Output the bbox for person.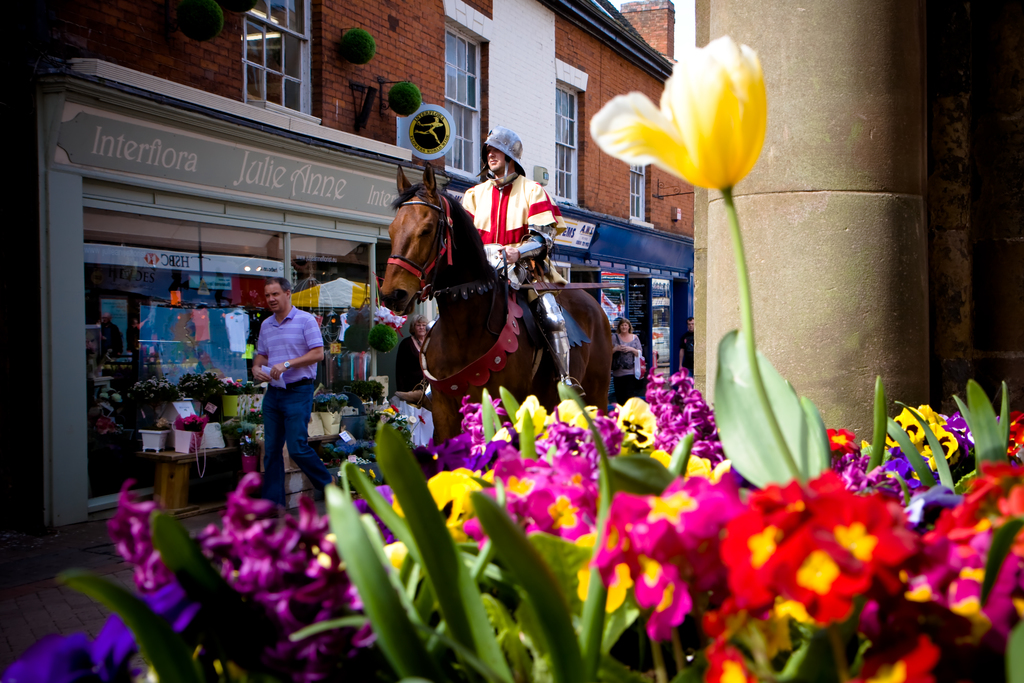
611, 315, 646, 403.
